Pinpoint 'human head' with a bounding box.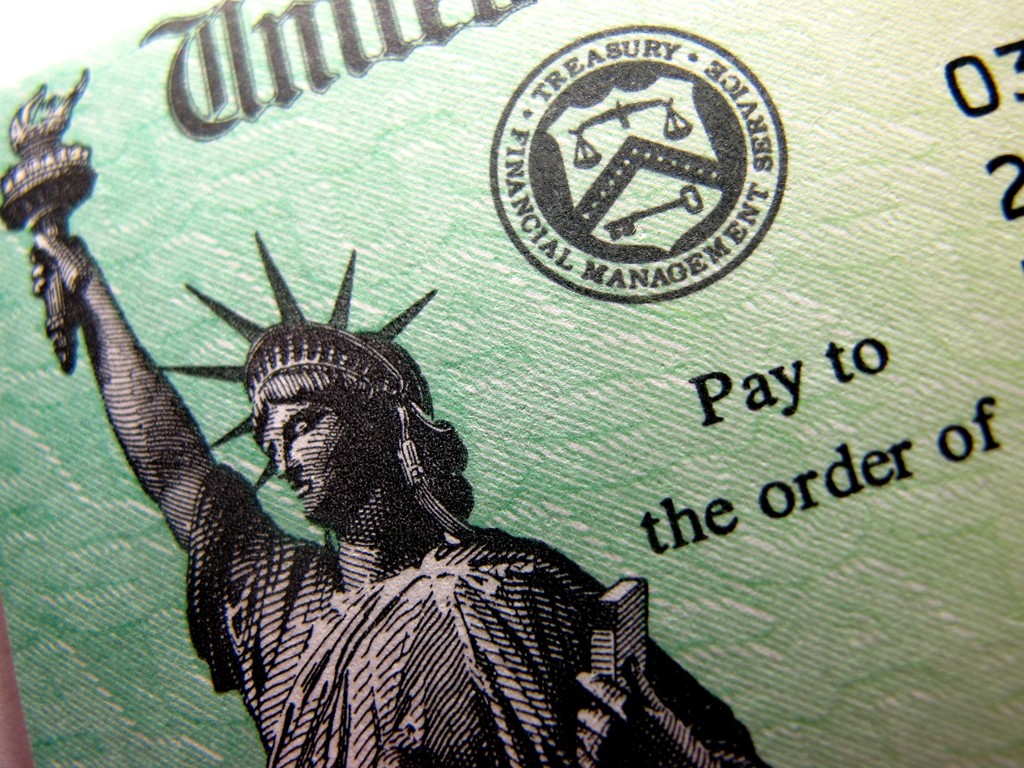
box=[244, 365, 449, 537].
